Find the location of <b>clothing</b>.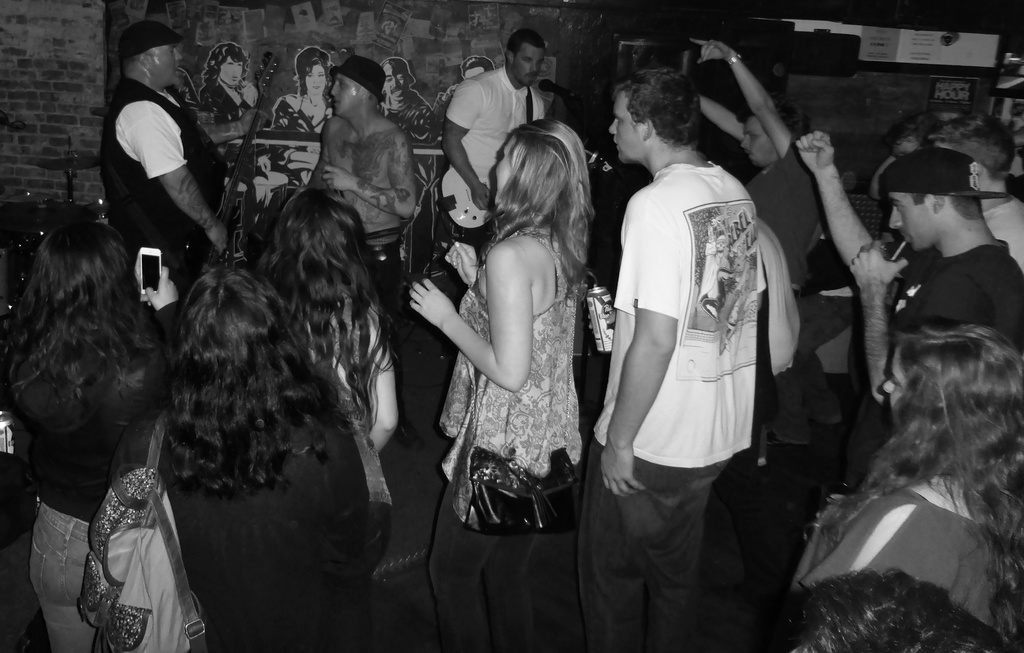
Location: region(594, 165, 756, 472).
